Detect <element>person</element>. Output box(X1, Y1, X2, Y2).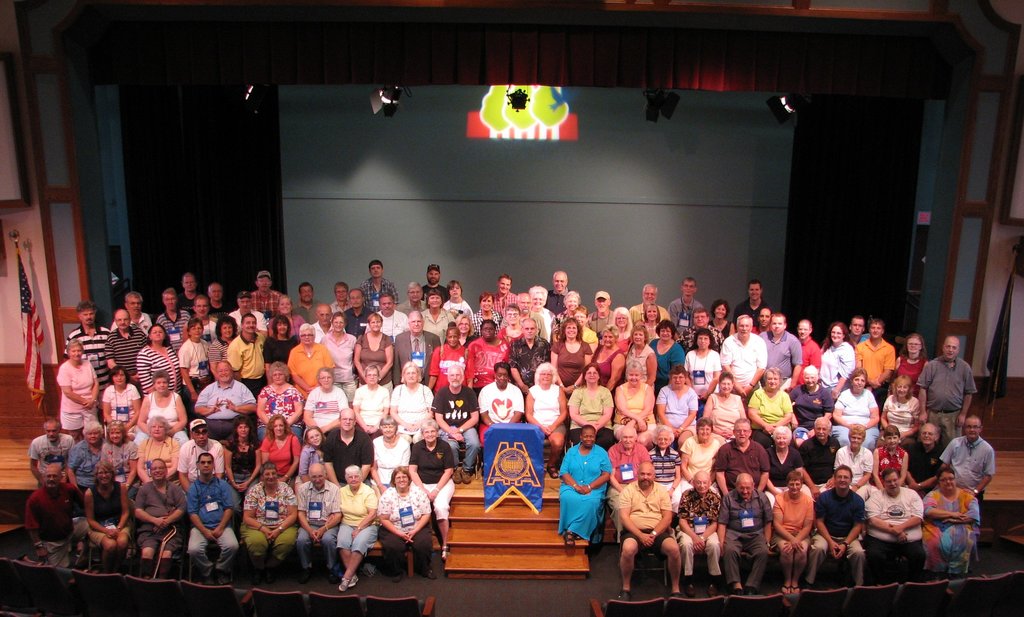
box(422, 288, 454, 343).
